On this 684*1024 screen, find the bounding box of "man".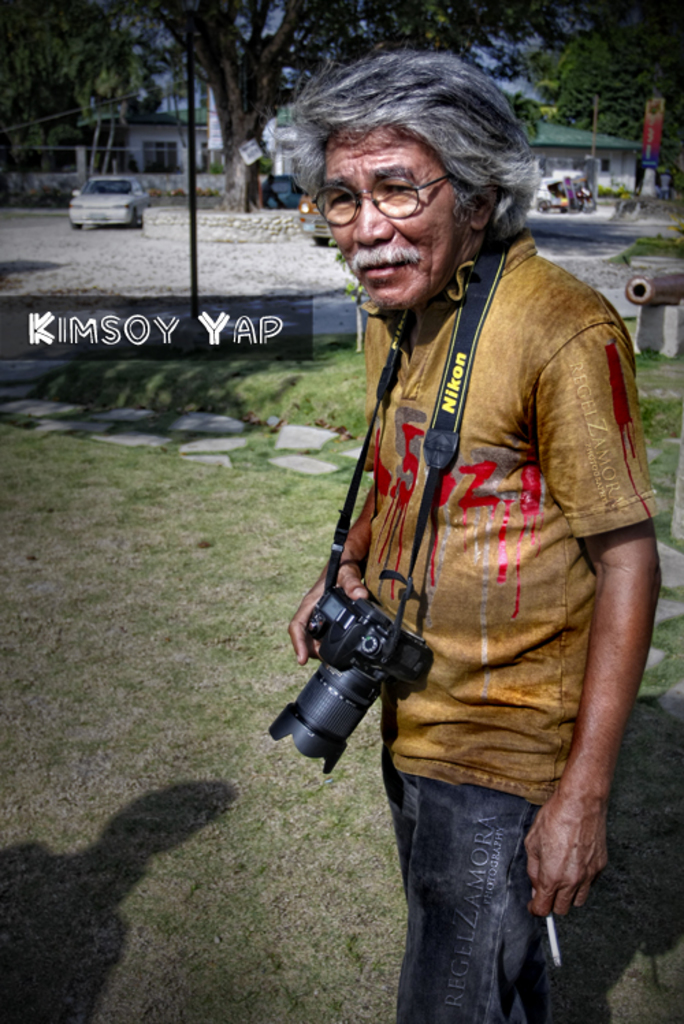
Bounding box: [249, 55, 680, 1023].
